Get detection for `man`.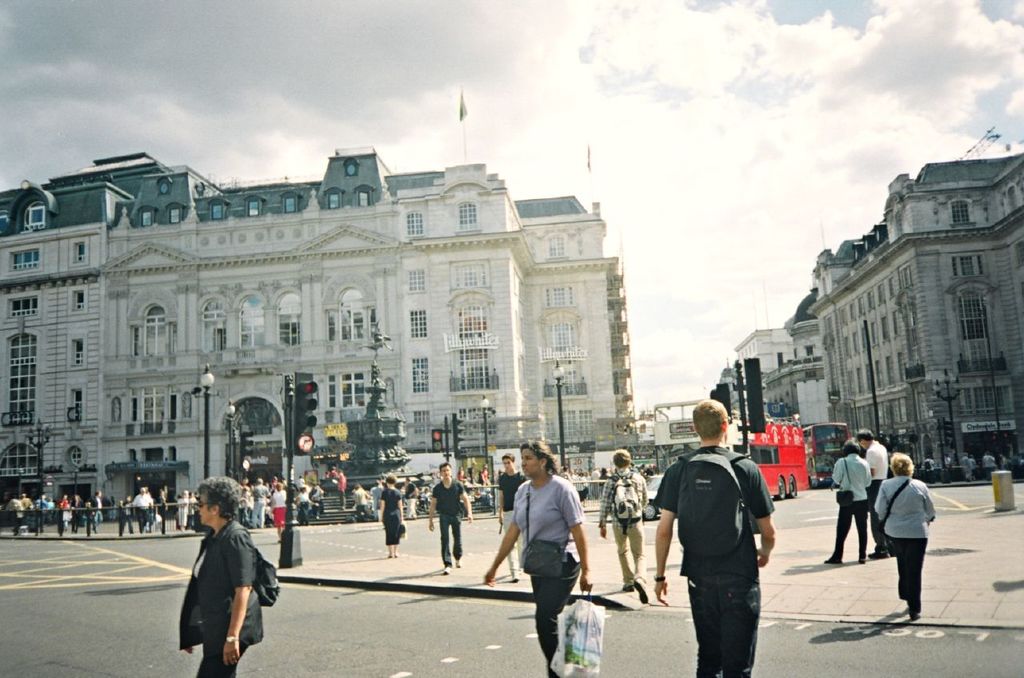
Detection: x1=855 y1=429 x2=894 y2=561.
